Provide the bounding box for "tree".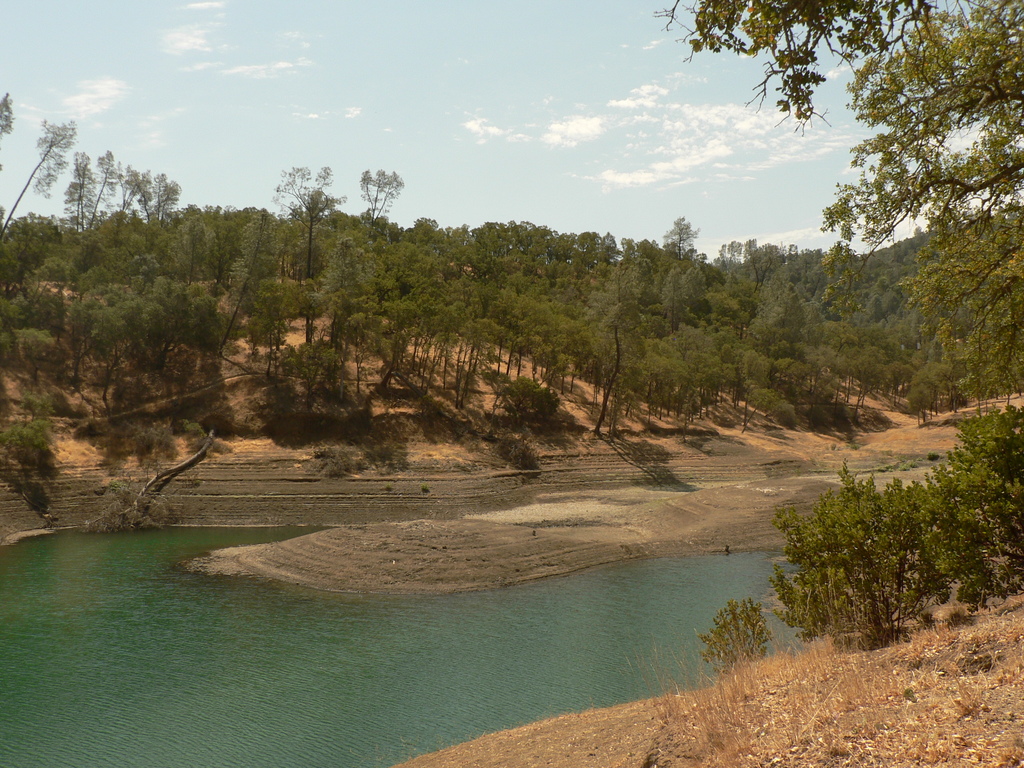
{"x1": 0, "y1": 113, "x2": 79, "y2": 241}.
